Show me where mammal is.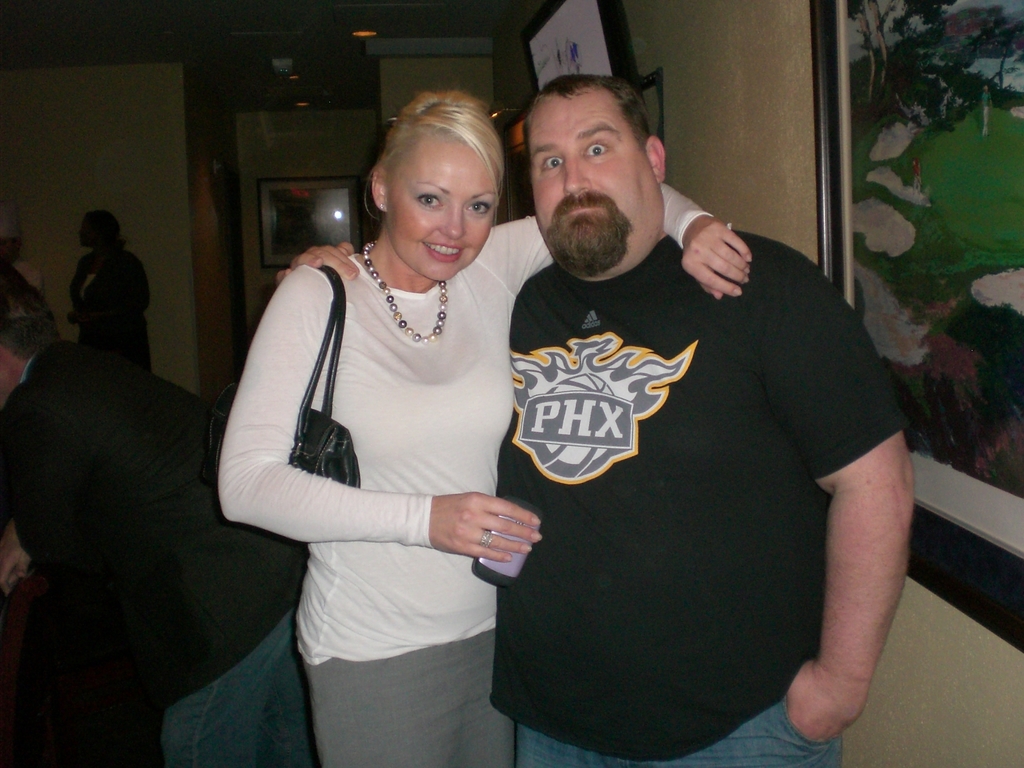
mammal is at {"x1": 0, "y1": 262, "x2": 316, "y2": 767}.
